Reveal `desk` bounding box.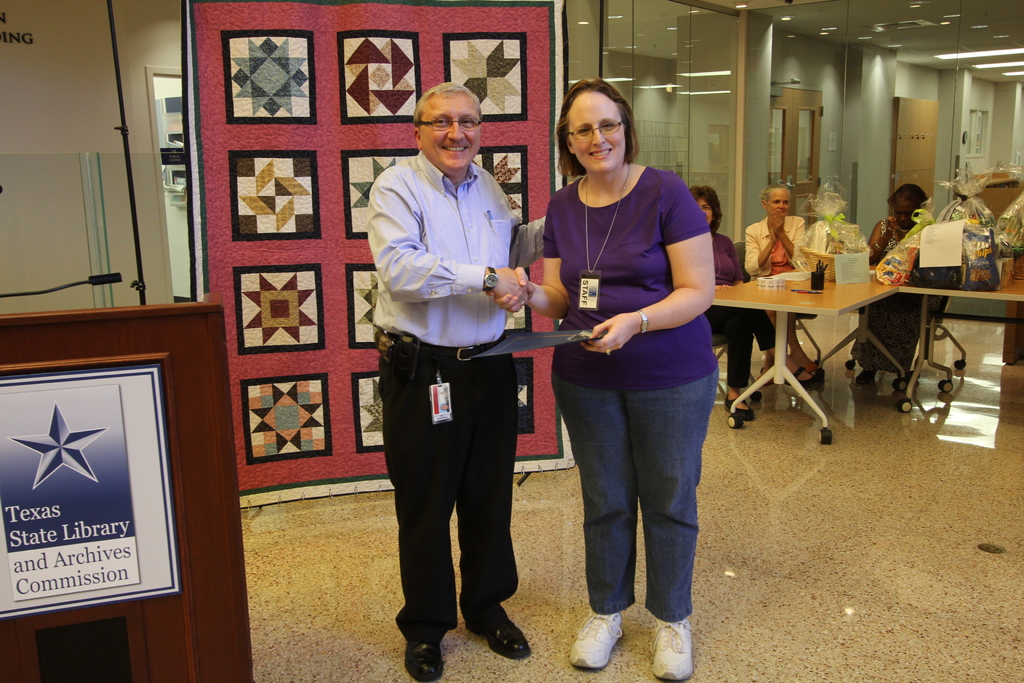
Revealed: region(718, 279, 895, 435).
